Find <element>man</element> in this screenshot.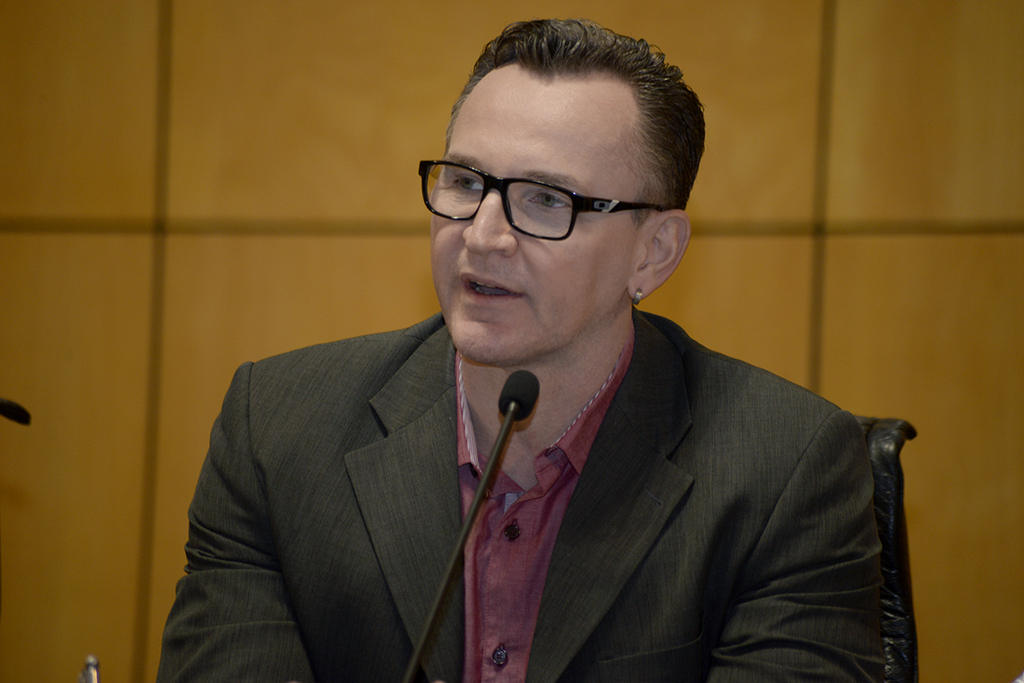
The bounding box for <element>man</element> is Rect(168, 5, 859, 682).
